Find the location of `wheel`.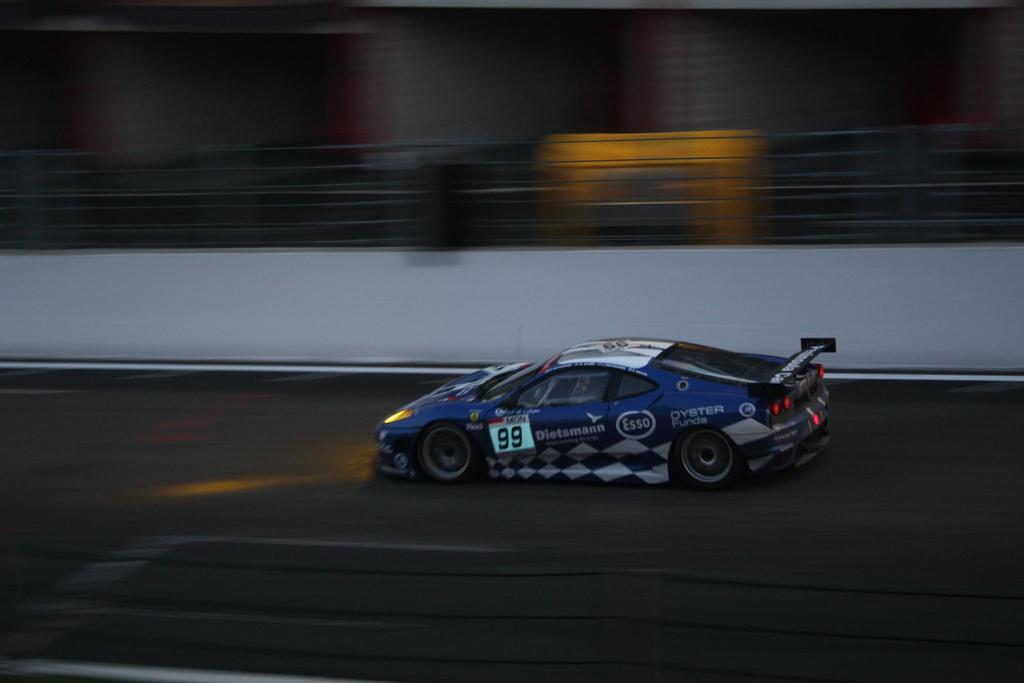
Location: rect(673, 432, 751, 492).
